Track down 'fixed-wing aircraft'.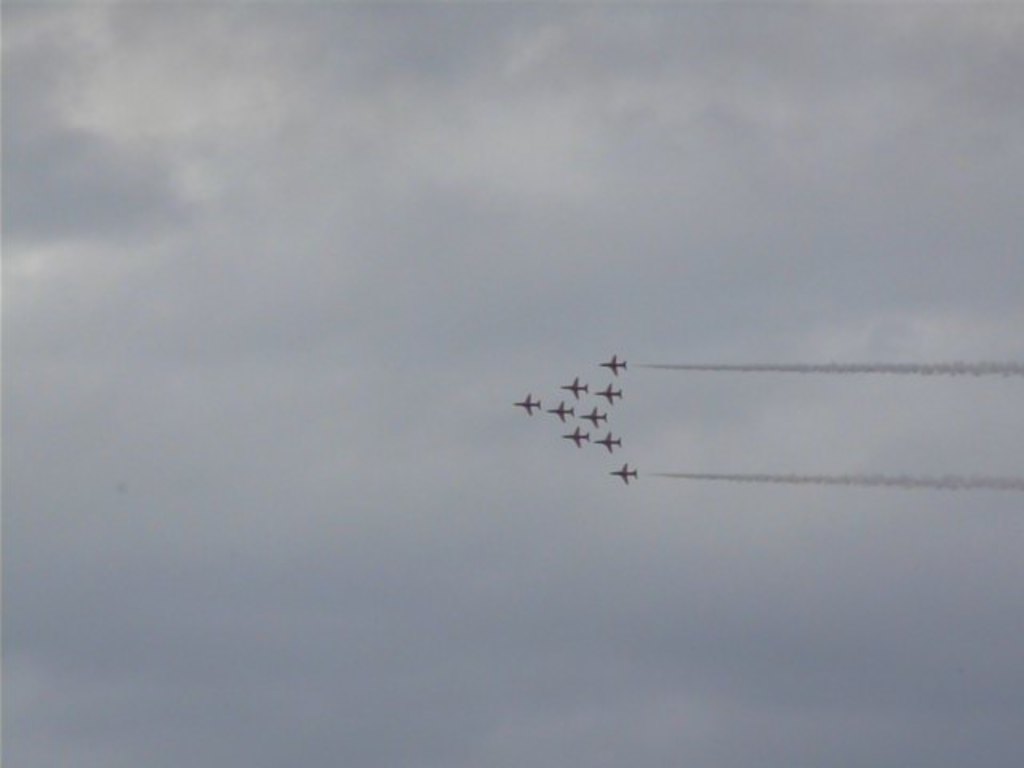
Tracked to 594 426 621 453.
